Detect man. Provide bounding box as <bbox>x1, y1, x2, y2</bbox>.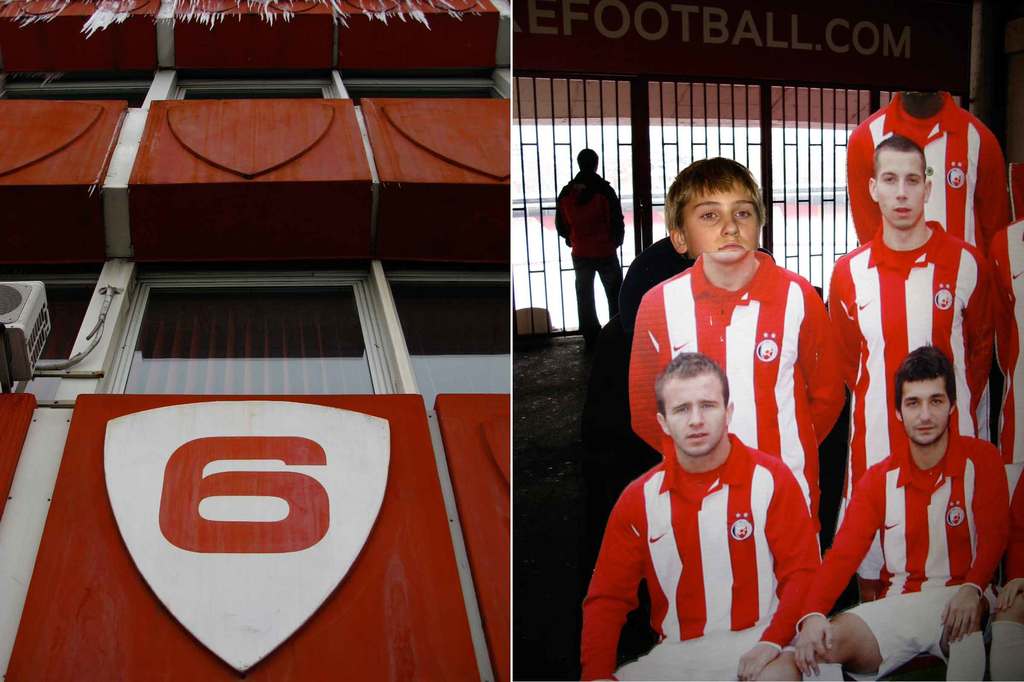
<bbox>552, 146, 627, 345</bbox>.
